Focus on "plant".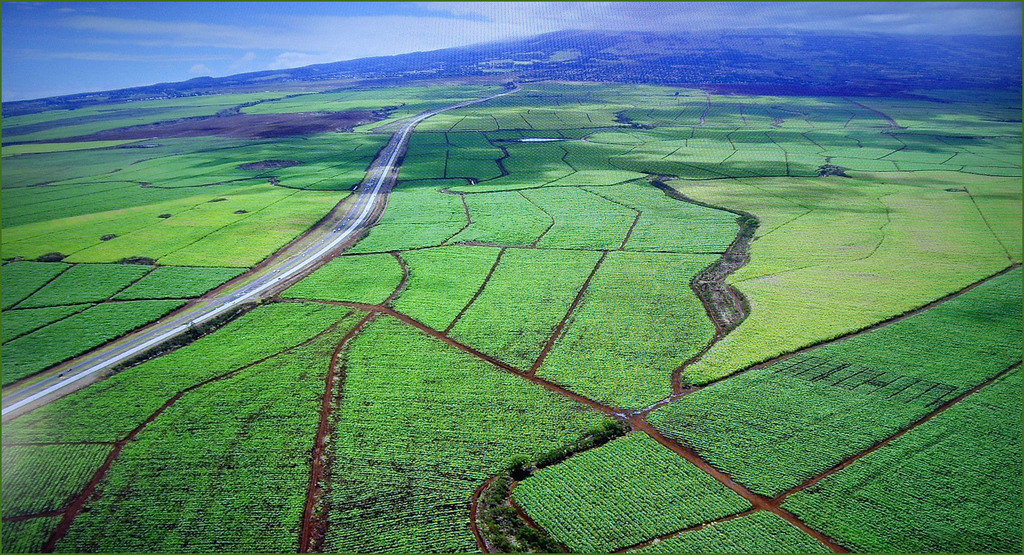
Focused at <bbox>509, 451, 532, 480</bbox>.
